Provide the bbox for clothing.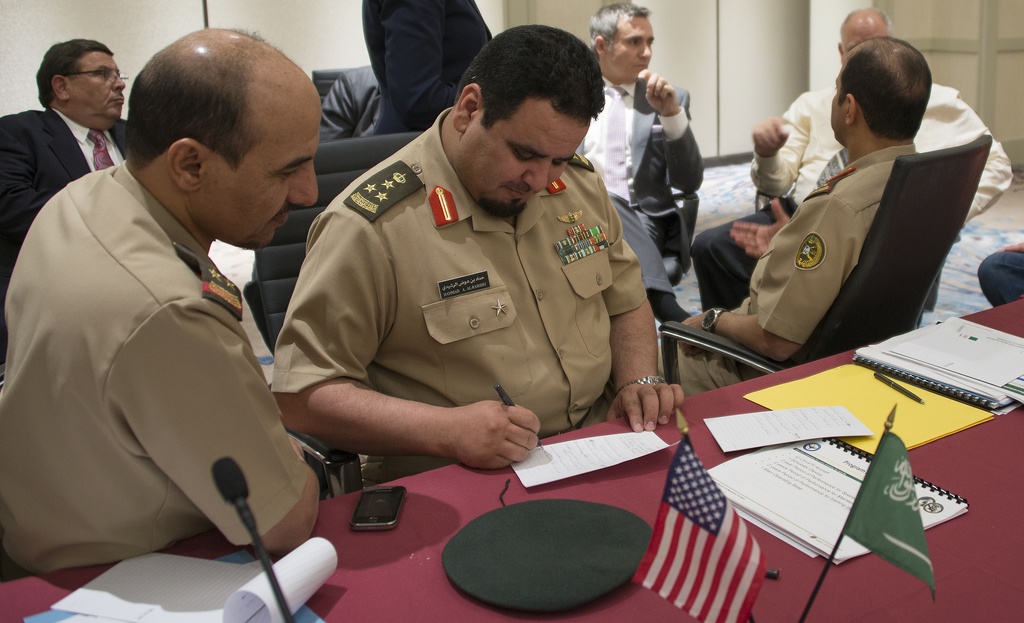
<bbox>320, 58, 390, 143</bbox>.
